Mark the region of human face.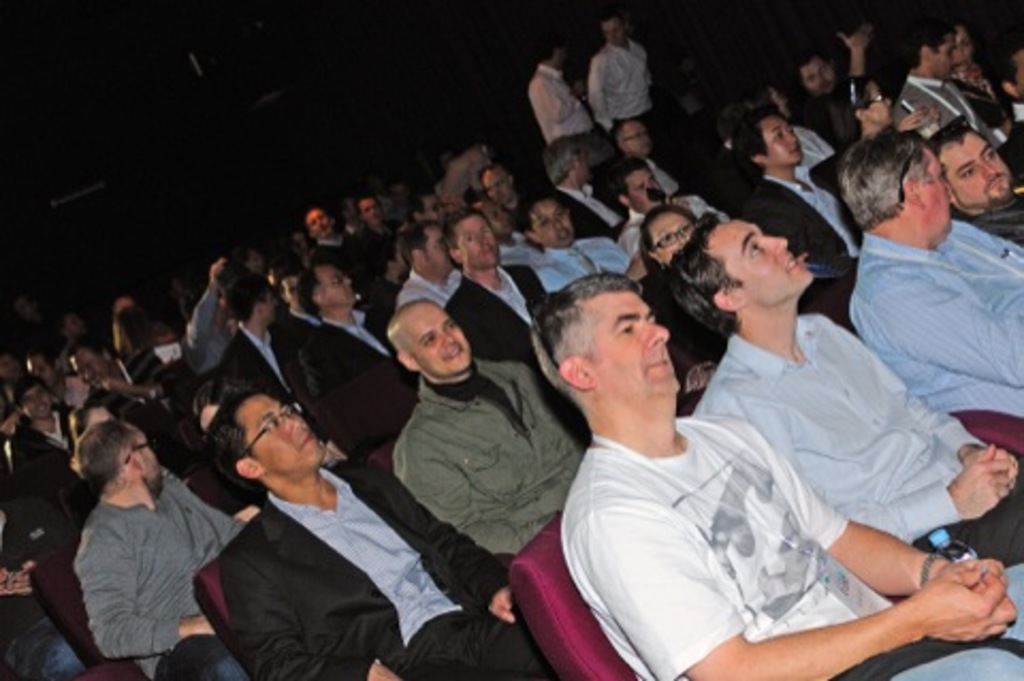
Region: bbox=[21, 391, 49, 418].
